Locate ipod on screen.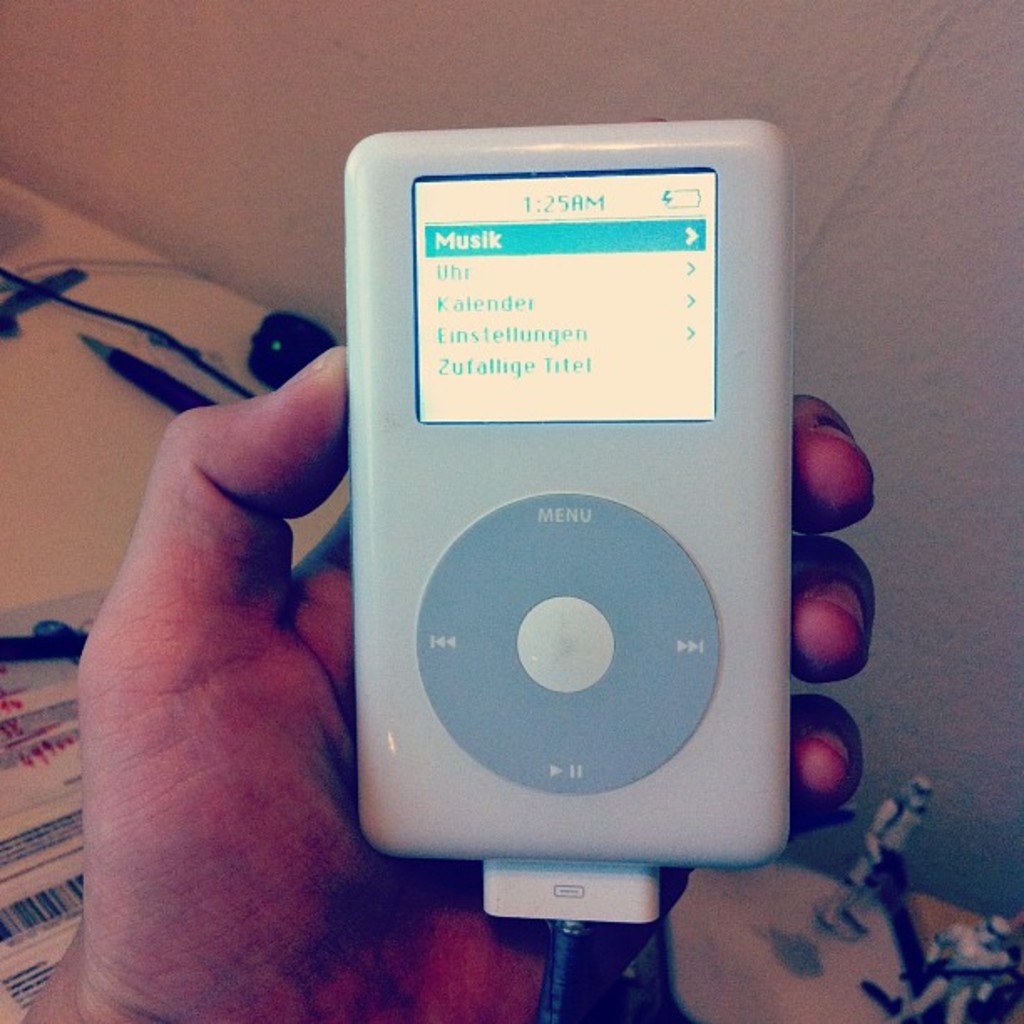
On screen at bbox=(351, 120, 801, 882).
